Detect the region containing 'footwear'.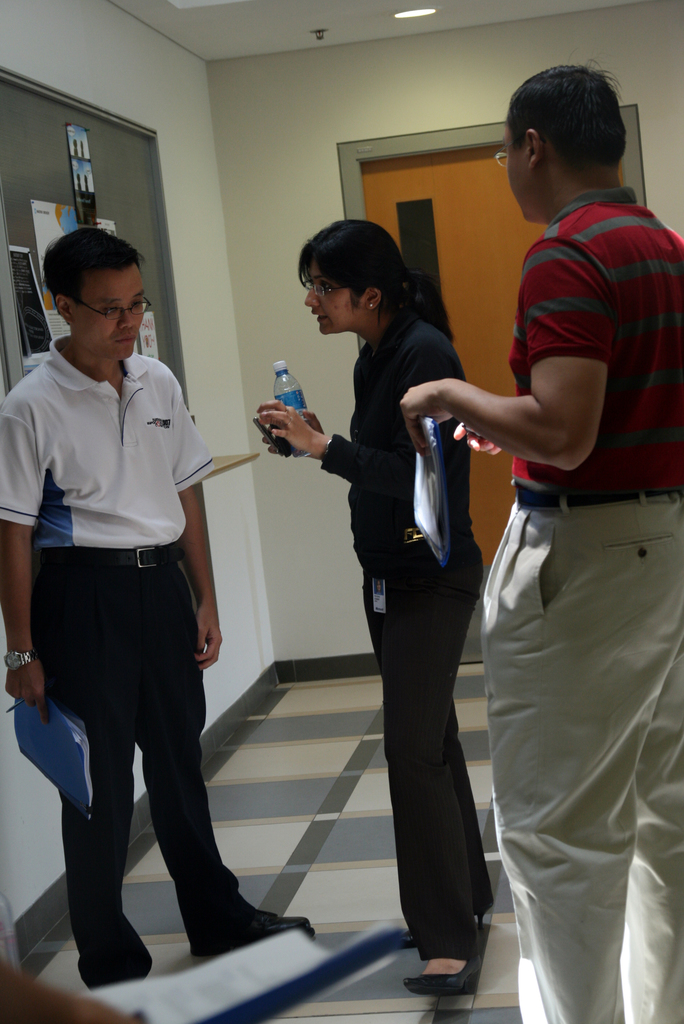
{"left": 191, "top": 905, "right": 318, "bottom": 957}.
